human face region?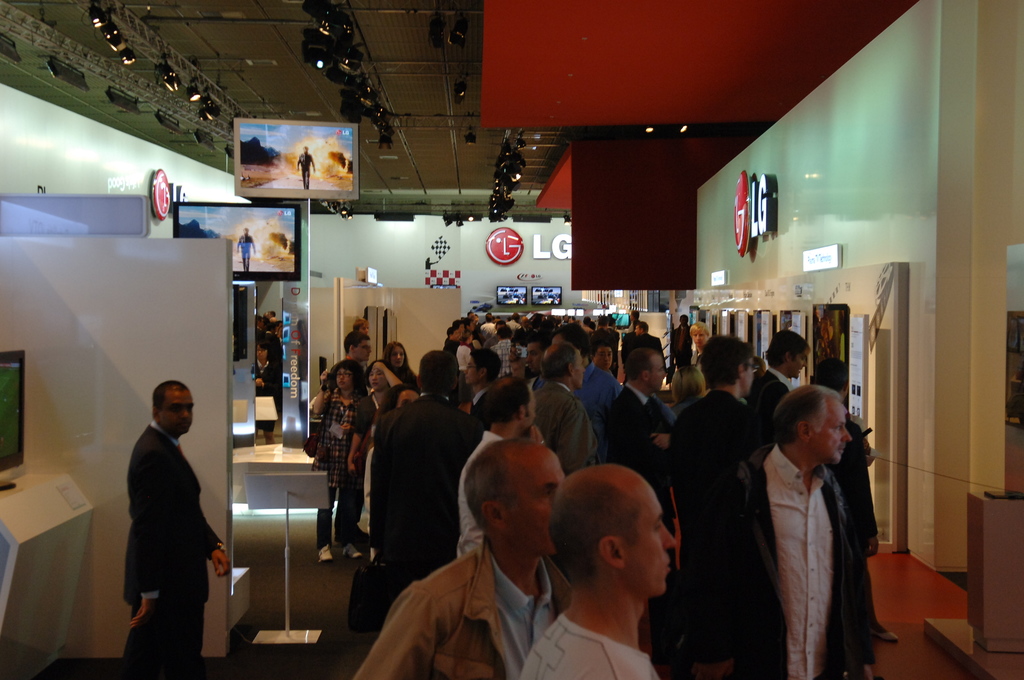
[x1=495, y1=322, x2=503, y2=329]
